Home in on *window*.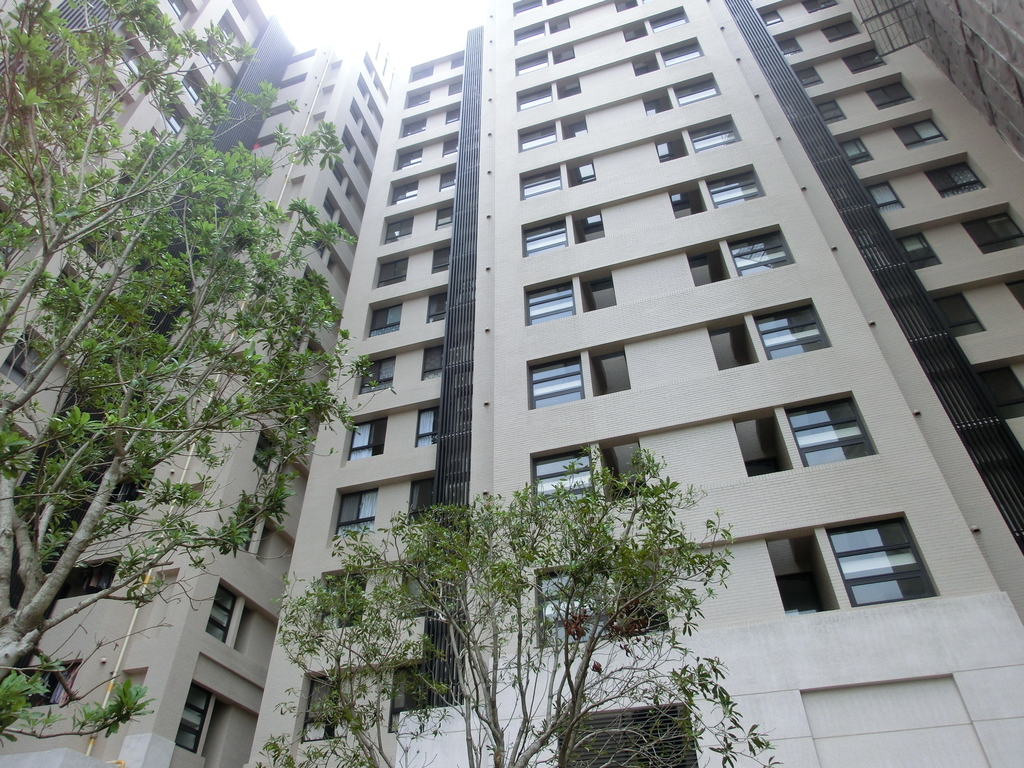
Homed in at BBox(675, 75, 719, 111).
